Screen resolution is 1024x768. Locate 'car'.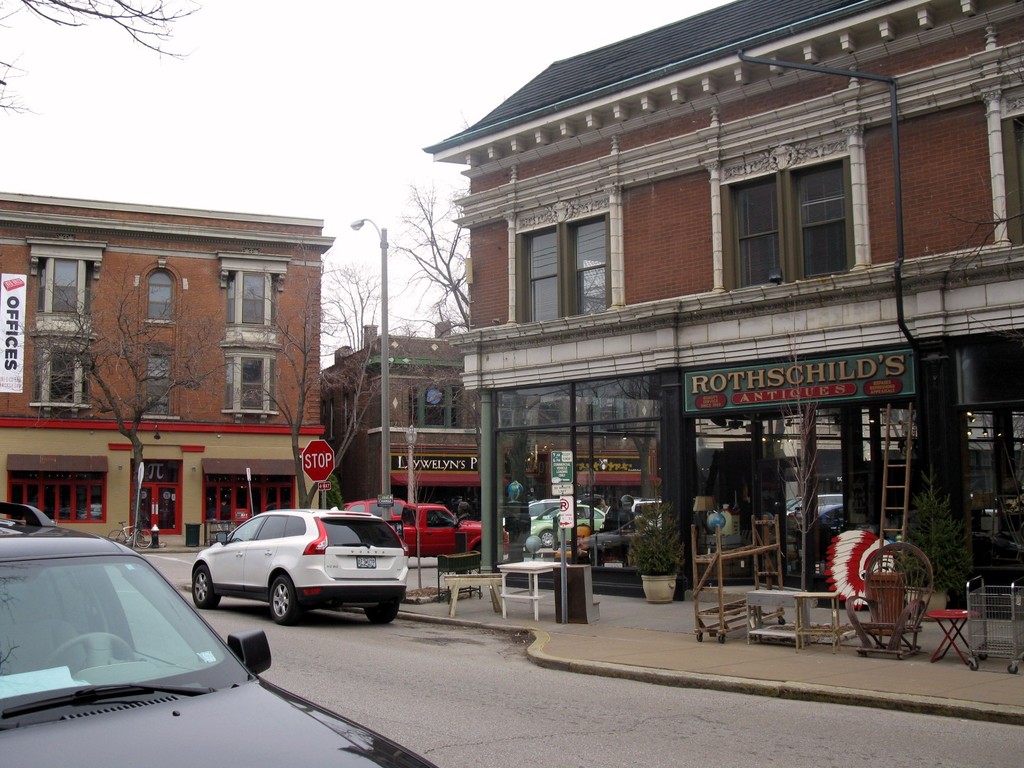
[186,503,404,626].
